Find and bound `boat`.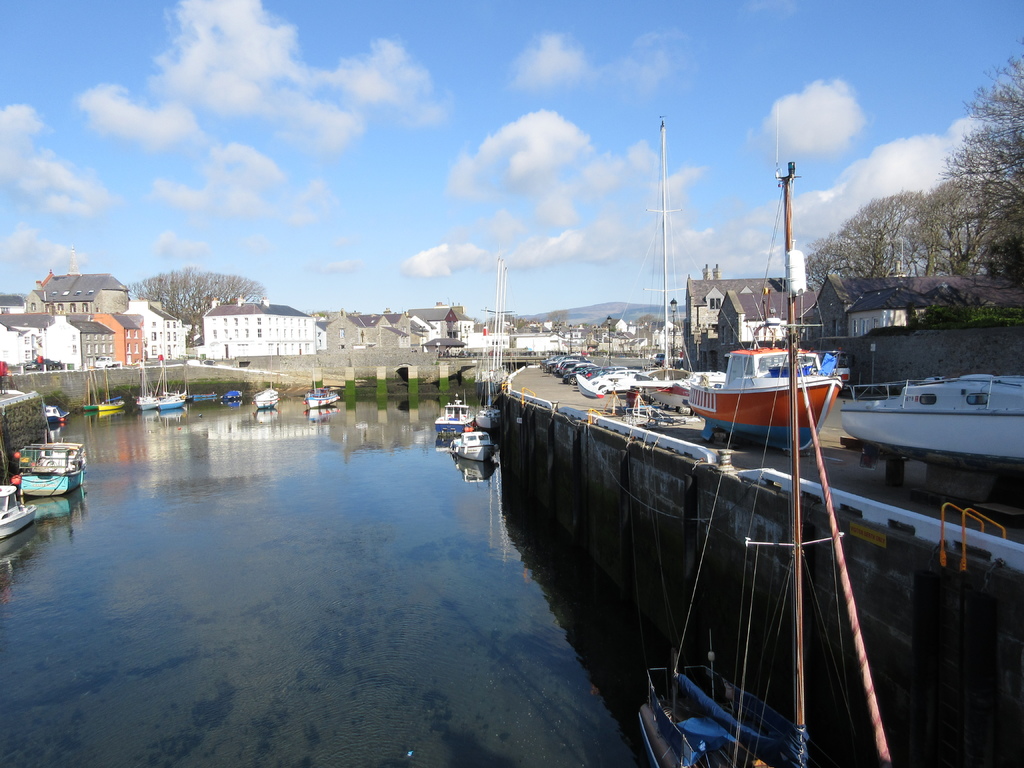
Bound: <region>177, 387, 223, 401</region>.
